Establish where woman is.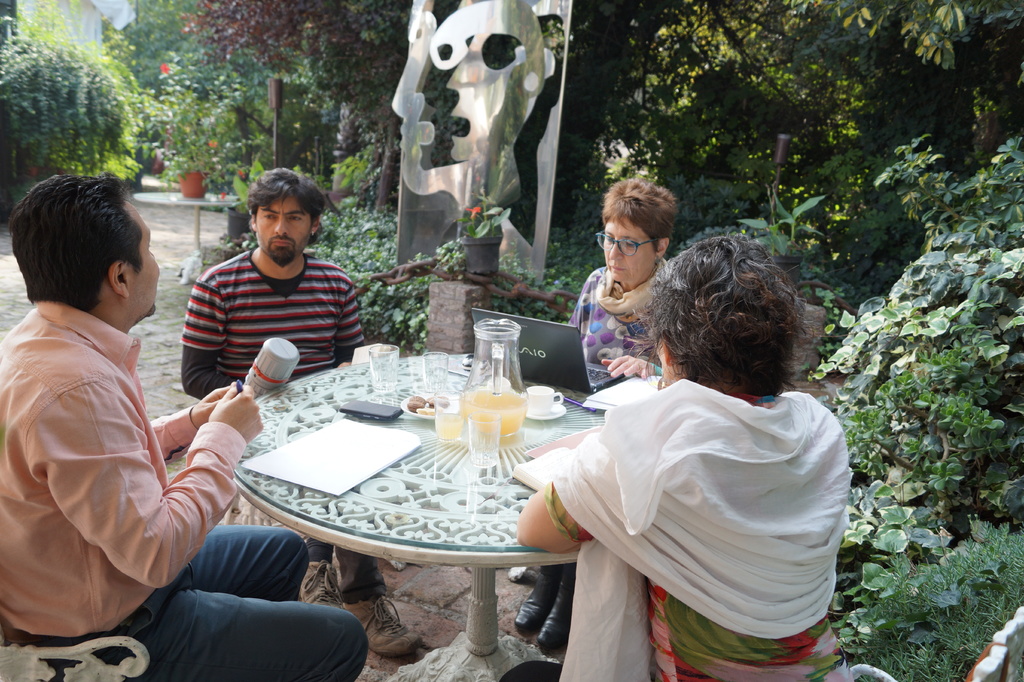
Established at (529,177,685,660).
